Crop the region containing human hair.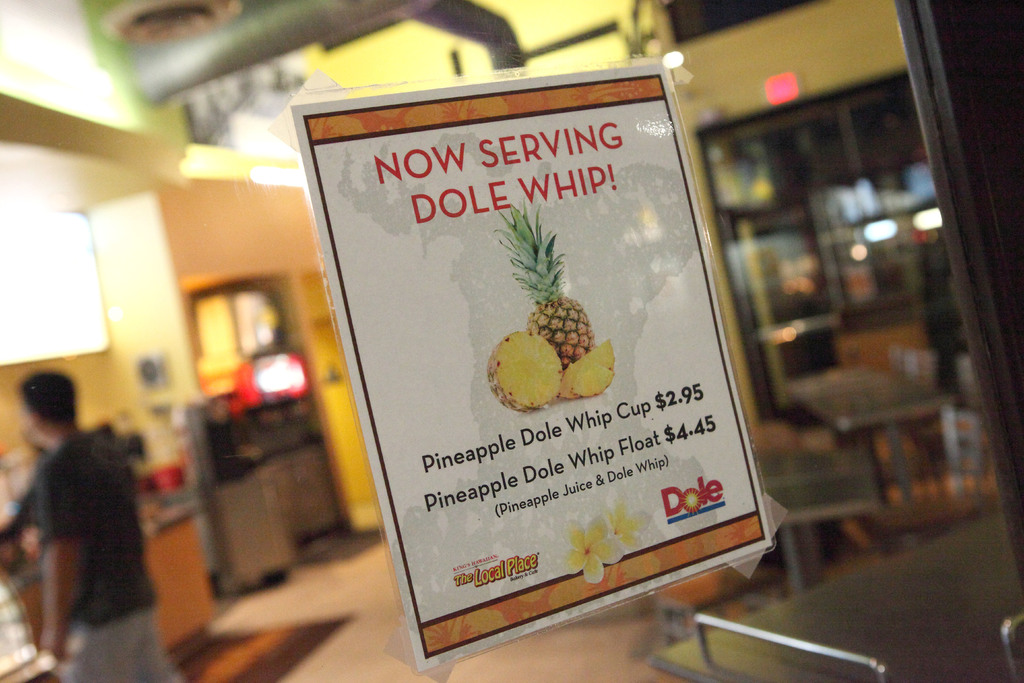
Crop region: x1=19, y1=370, x2=74, y2=424.
